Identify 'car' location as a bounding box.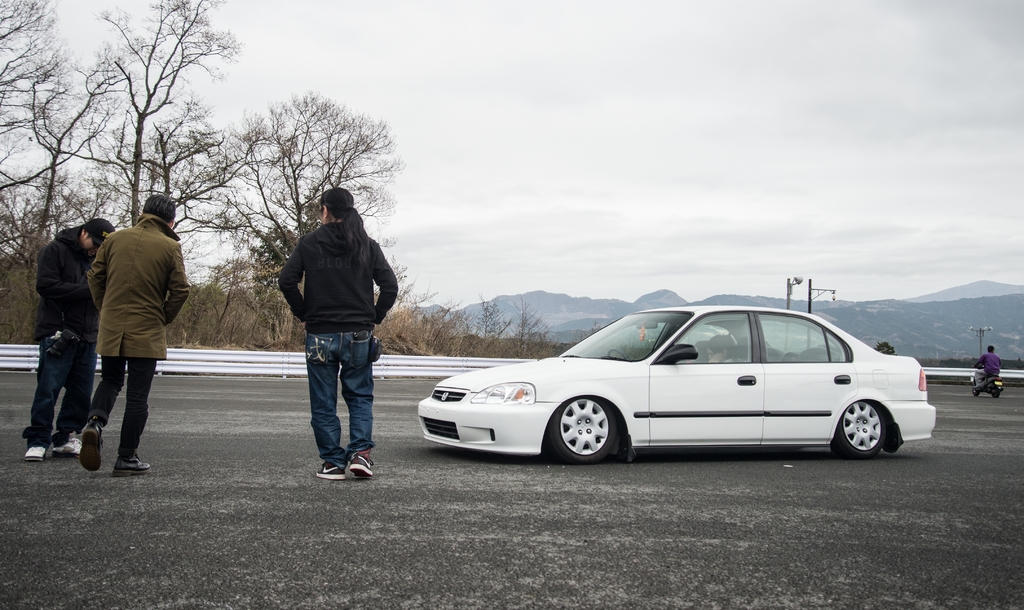
detection(393, 301, 929, 469).
